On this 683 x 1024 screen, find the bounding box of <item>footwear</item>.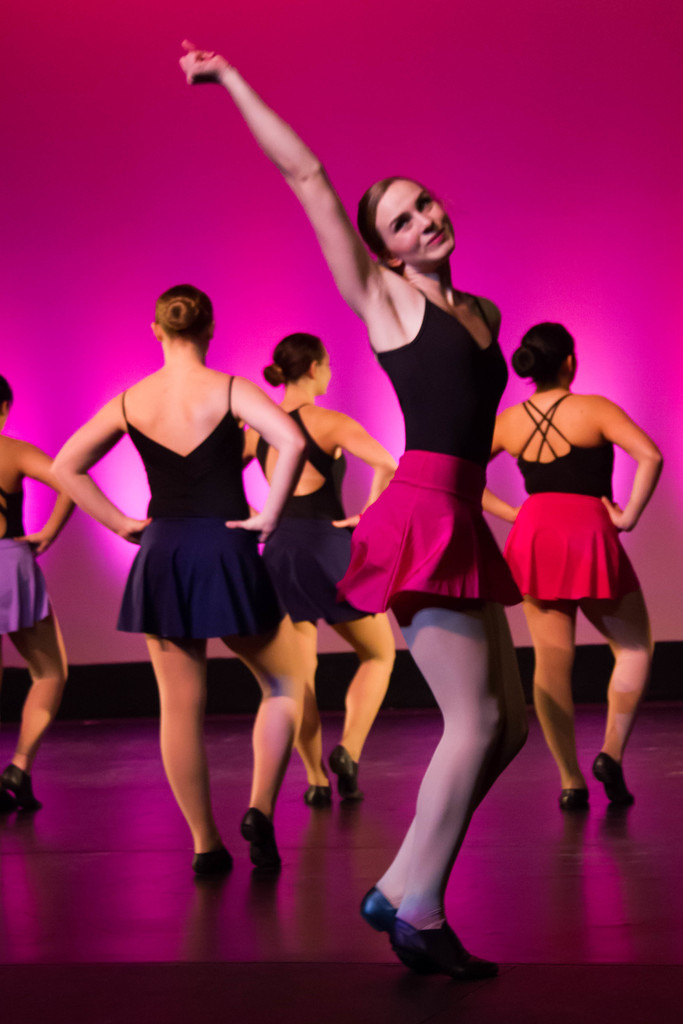
Bounding box: rect(358, 883, 394, 932).
